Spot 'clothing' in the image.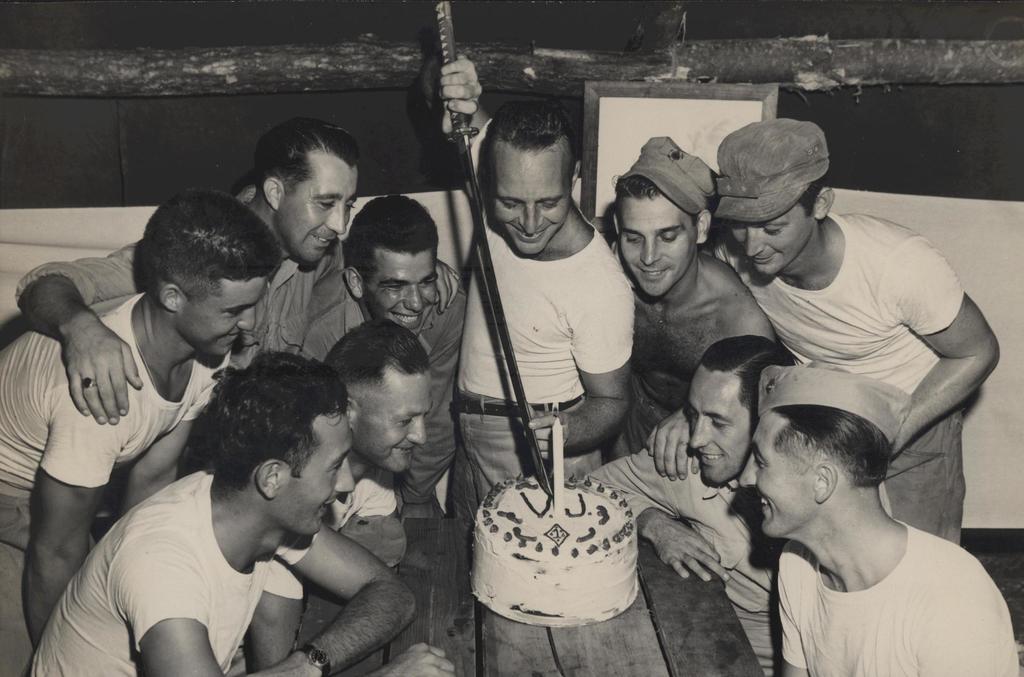
'clothing' found at <bbox>13, 251, 332, 359</bbox>.
